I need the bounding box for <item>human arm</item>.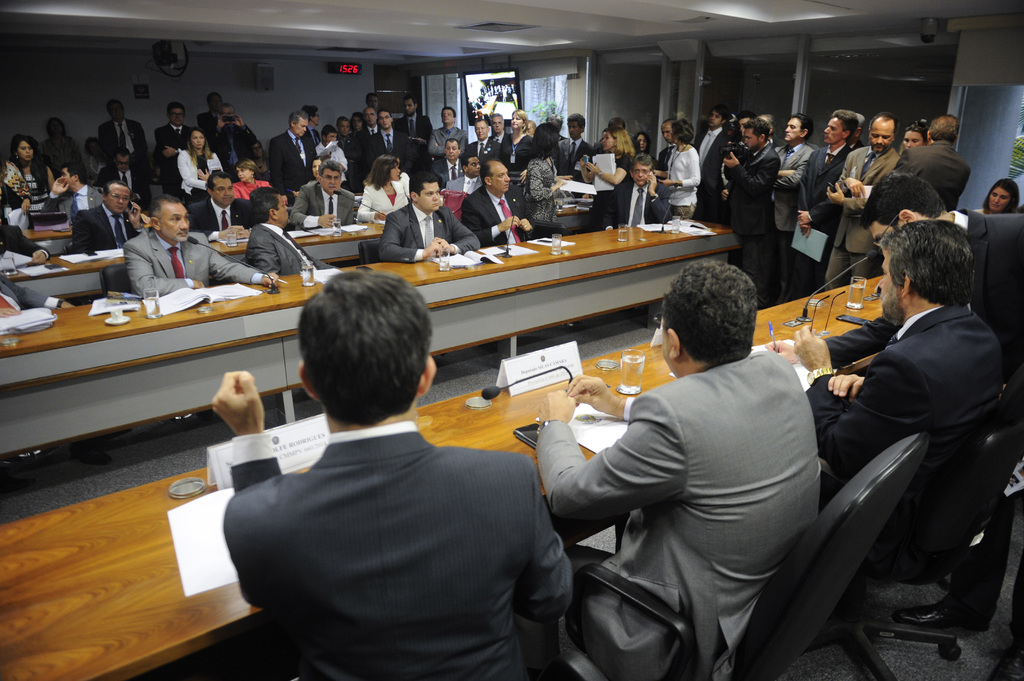
Here it is: bbox=(456, 200, 522, 248).
